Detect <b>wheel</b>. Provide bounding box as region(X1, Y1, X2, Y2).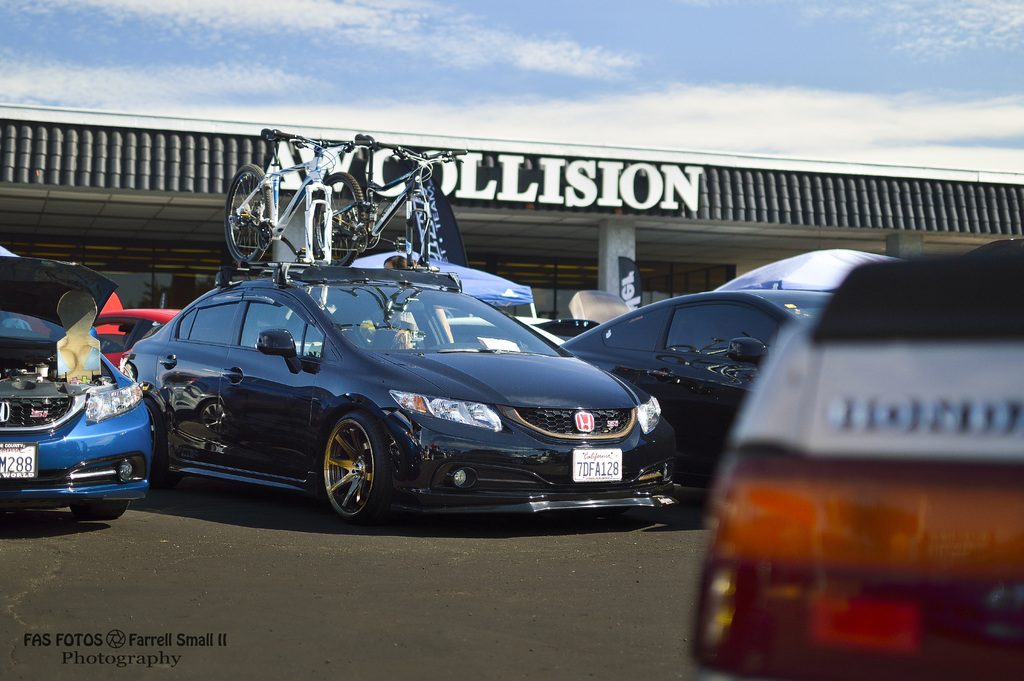
region(143, 393, 174, 488).
